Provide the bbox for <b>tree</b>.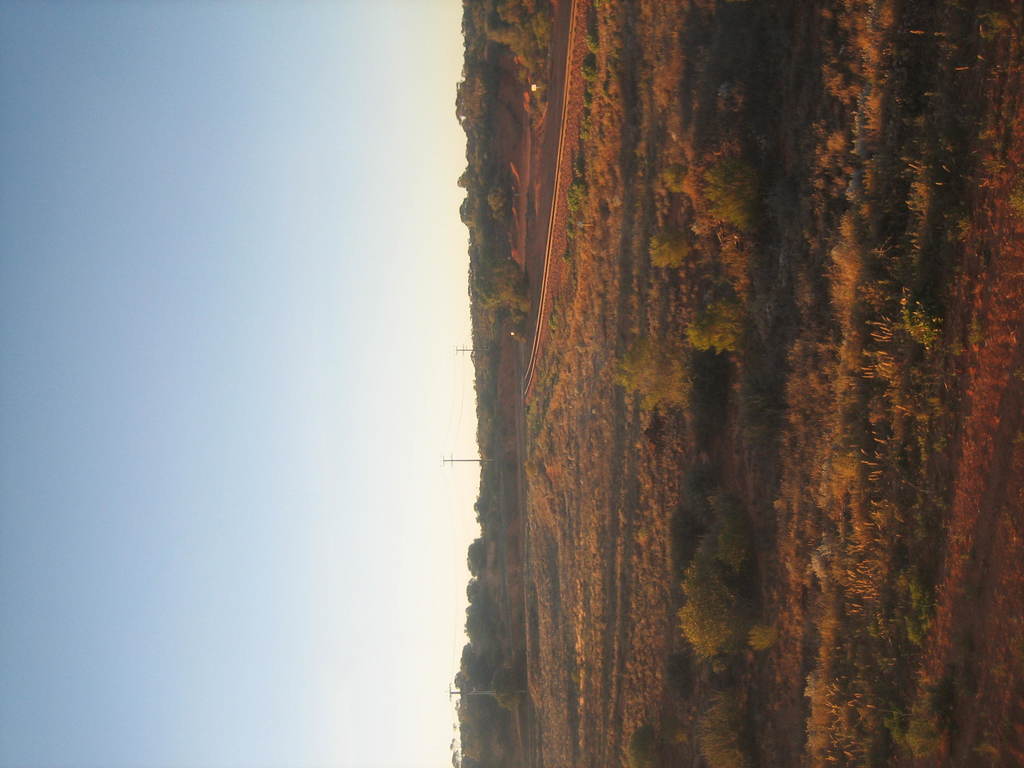
box=[463, 573, 480, 604].
